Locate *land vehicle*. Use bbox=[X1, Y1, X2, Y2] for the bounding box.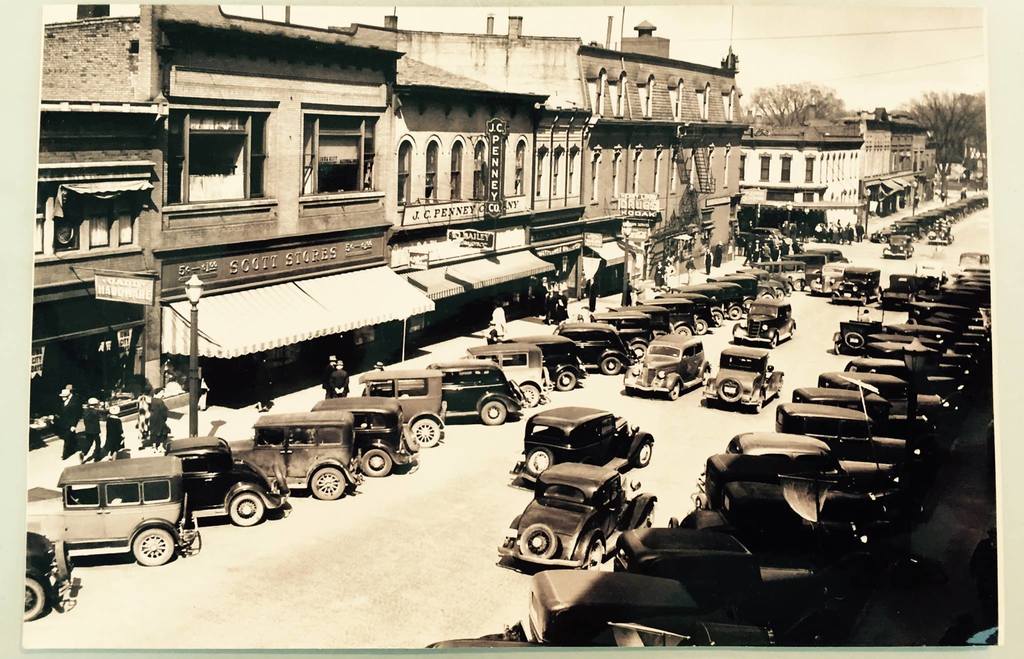
bbox=[754, 259, 806, 293].
